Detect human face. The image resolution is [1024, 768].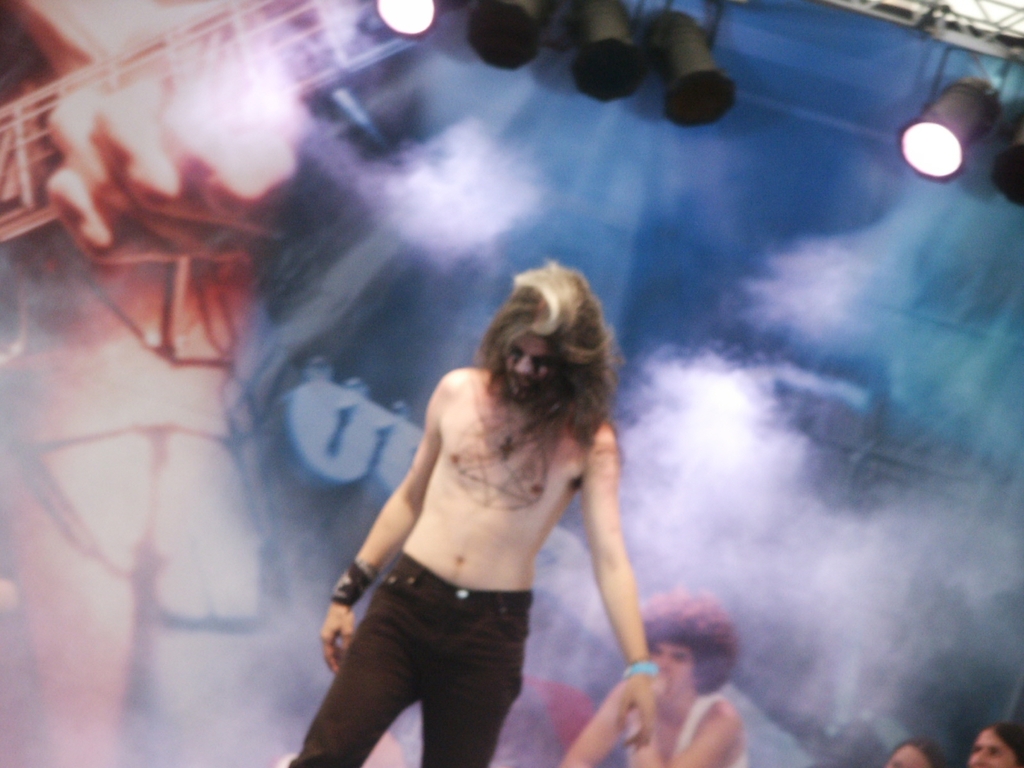
pyautogui.locateOnScreen(650, 646, 691, 703).
